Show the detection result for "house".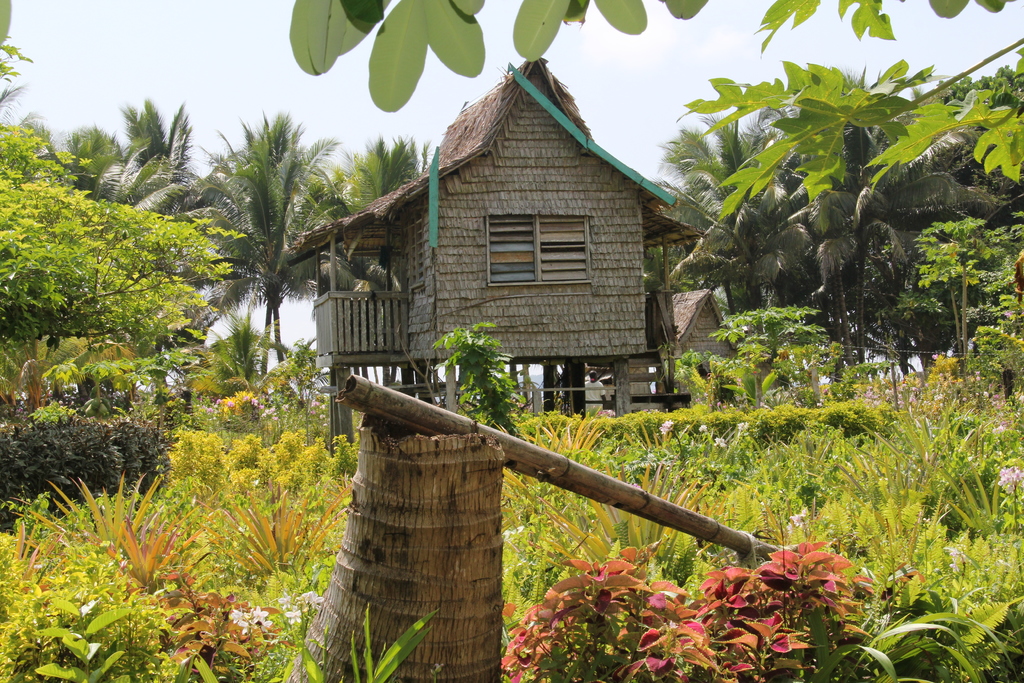
x1=319, y1=59, x2=695, y2=409.
